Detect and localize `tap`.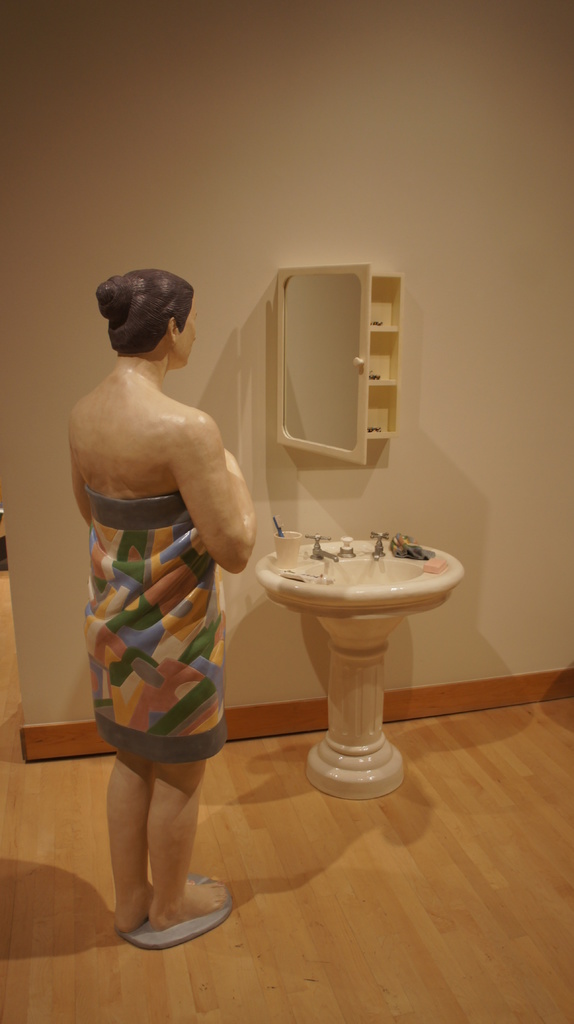
Localized at 310/536/339/563.
